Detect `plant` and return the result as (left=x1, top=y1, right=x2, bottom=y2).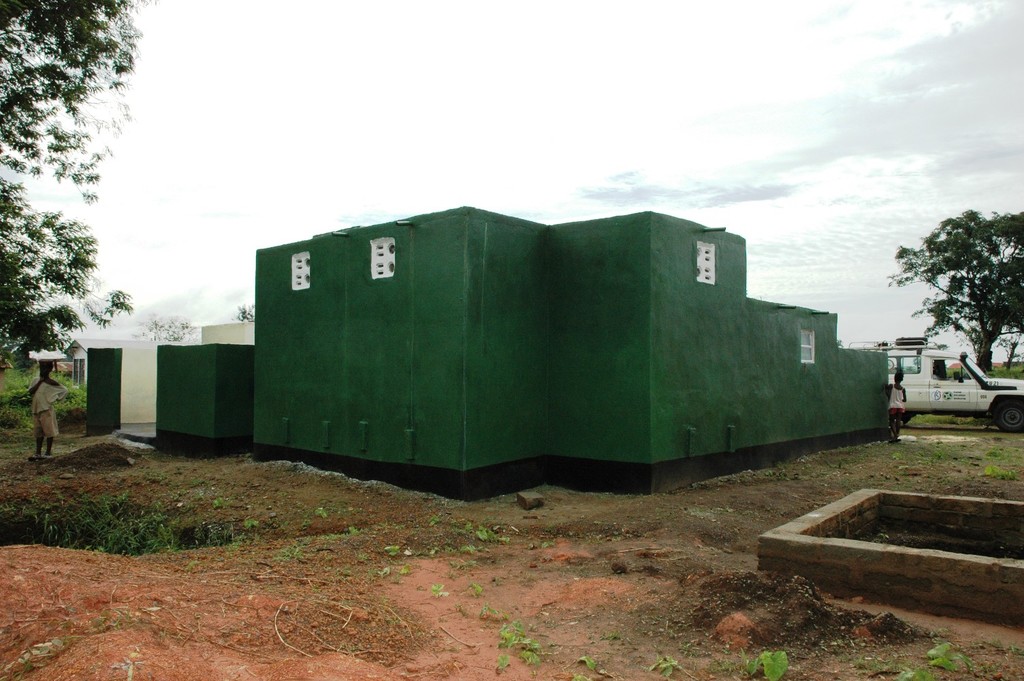
(left=899, top=667, right=933, bottom=680).
